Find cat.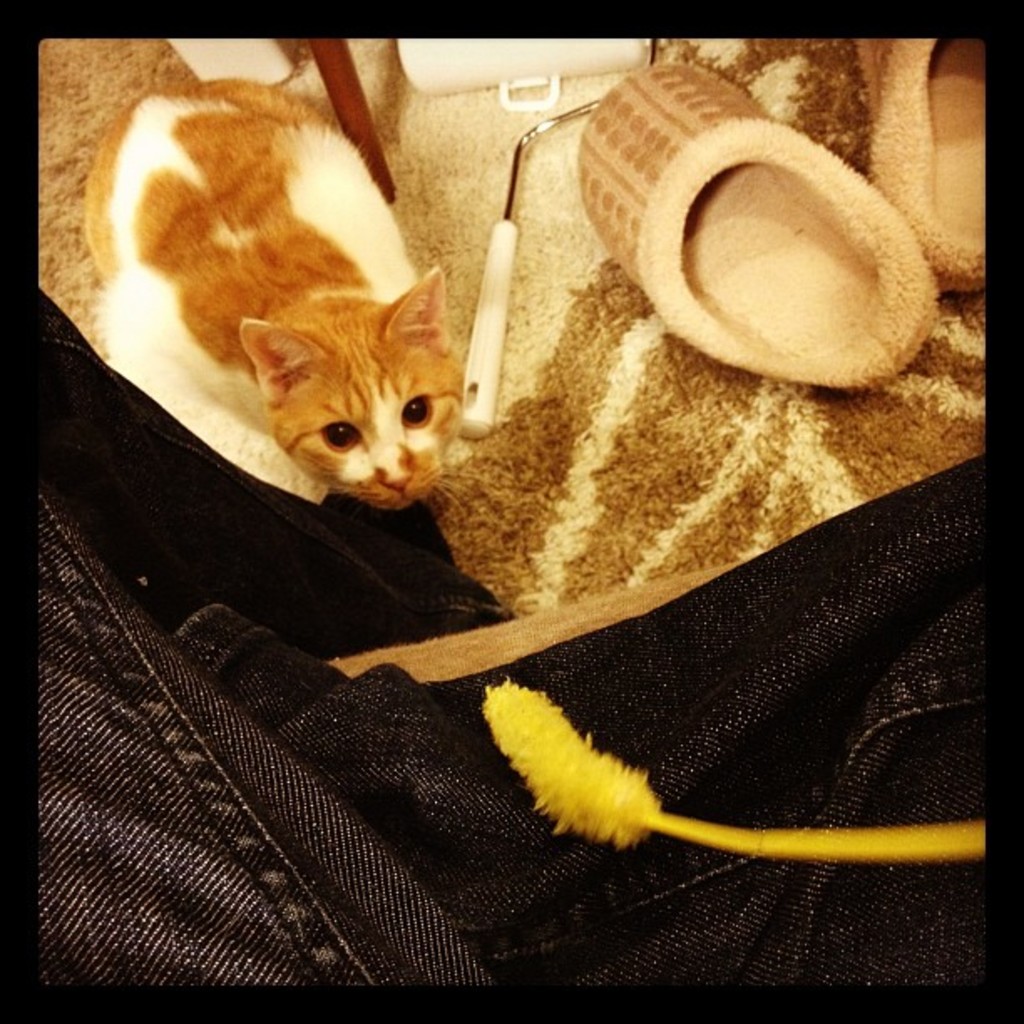
85 74 499 532.
